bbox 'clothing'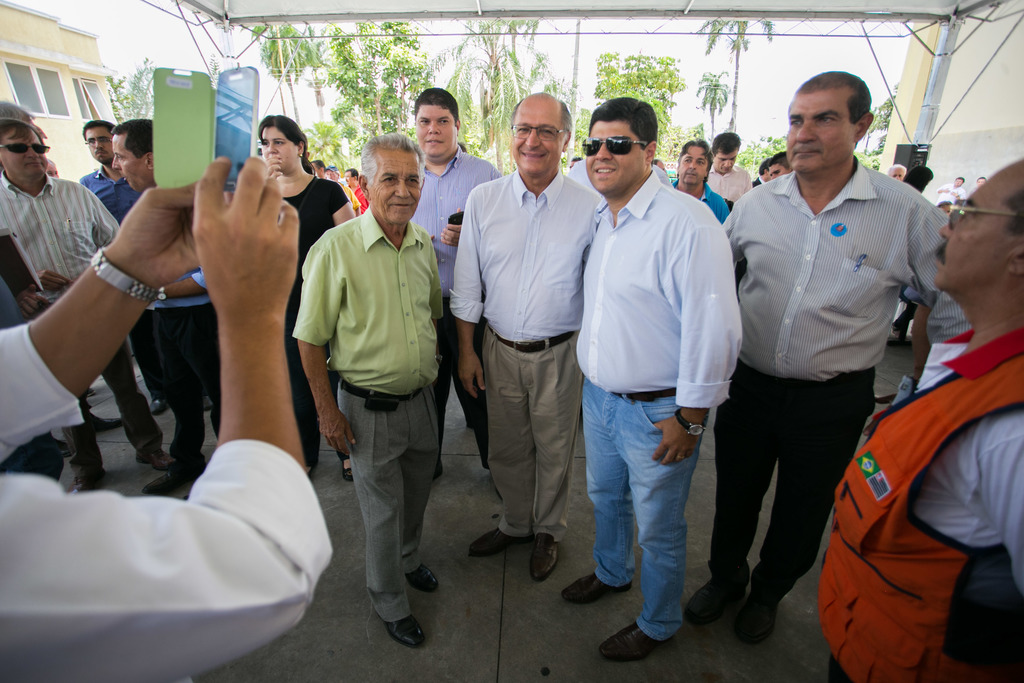
crop(1, 167, 159, 479)
